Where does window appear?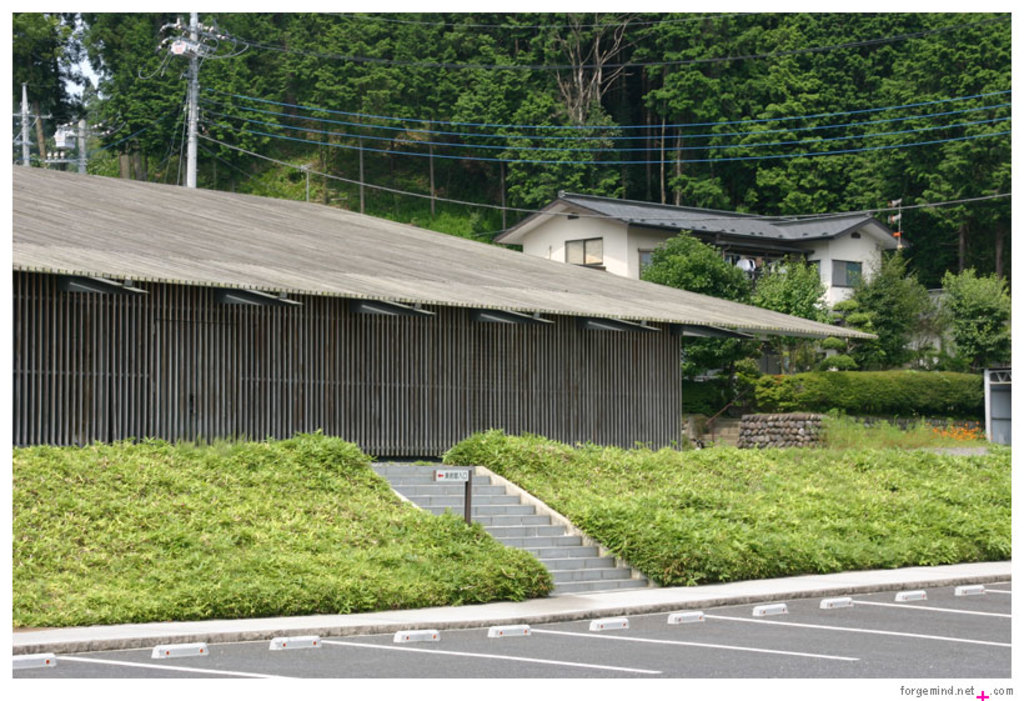
Appears at BBox(805, 256, 822, 290).
